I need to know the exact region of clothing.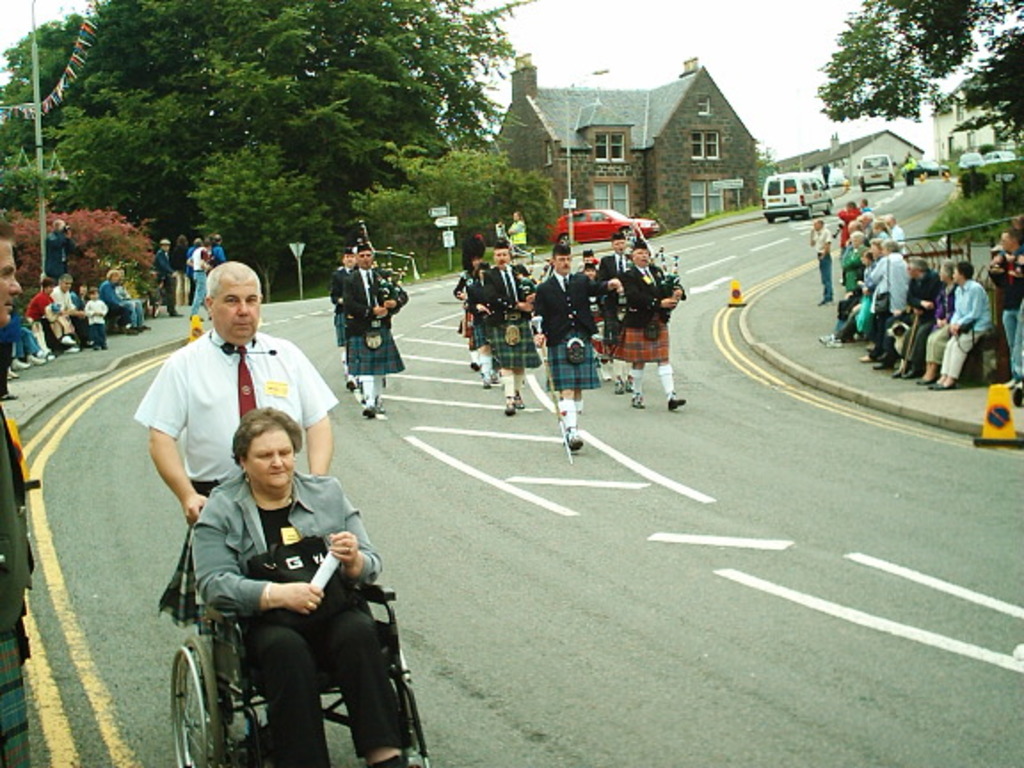
Region: (812,228,834,300).
